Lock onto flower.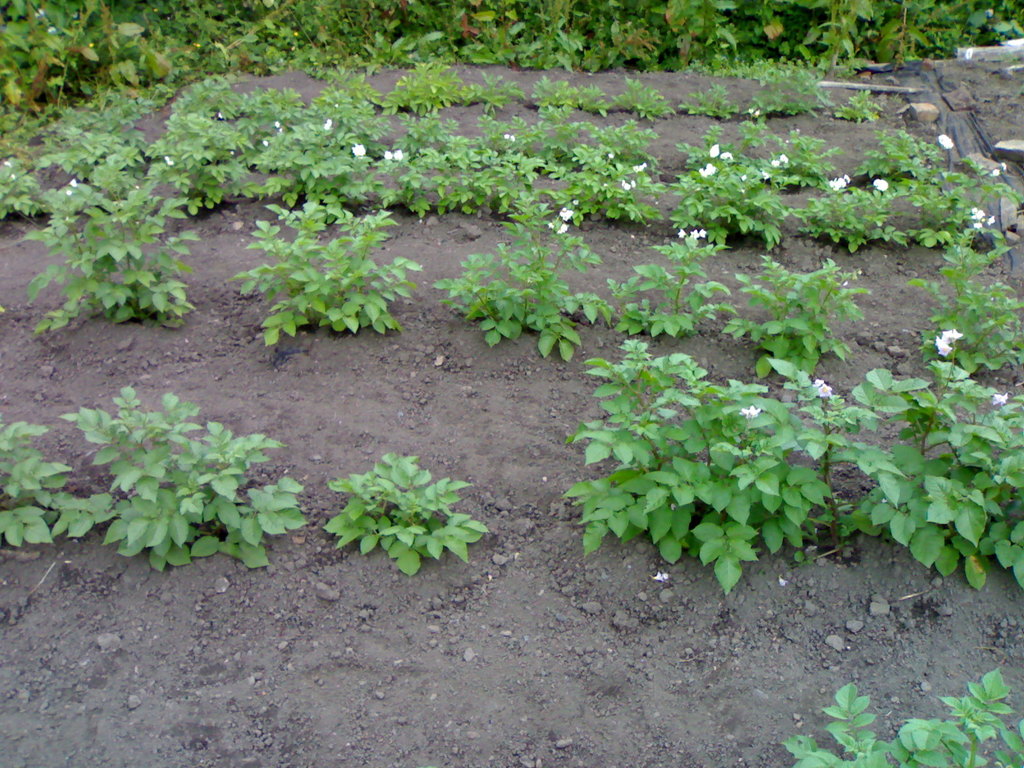
Locked: {"x1": 163, "y1": 157, "x2": 174, "y2": 166}.
